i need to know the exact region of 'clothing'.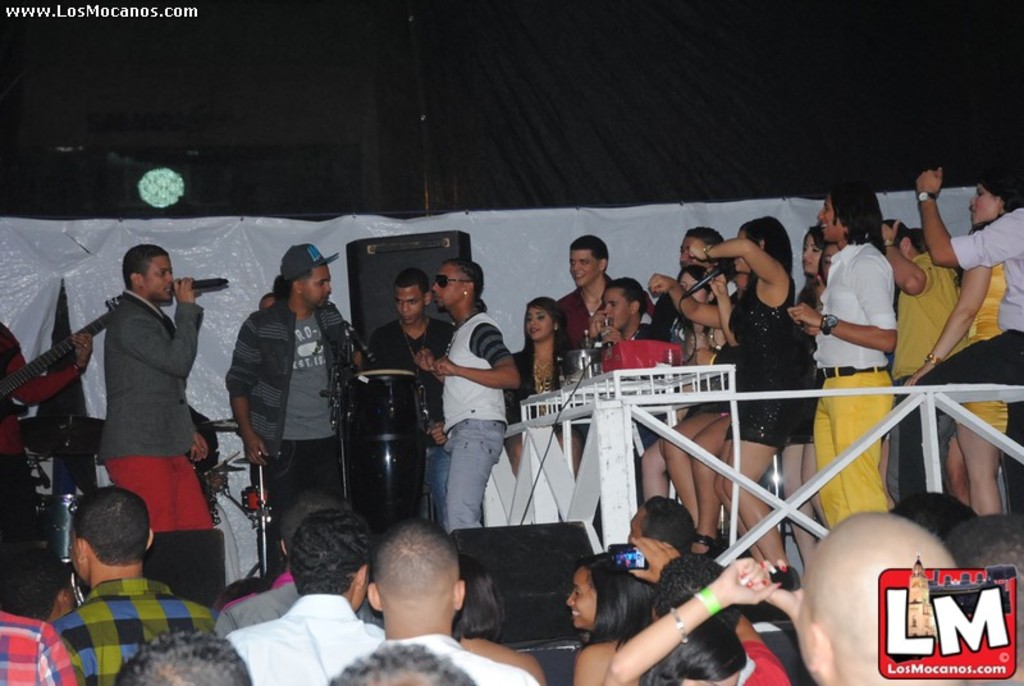
Region: Rect(726, 273, 805, 448).
